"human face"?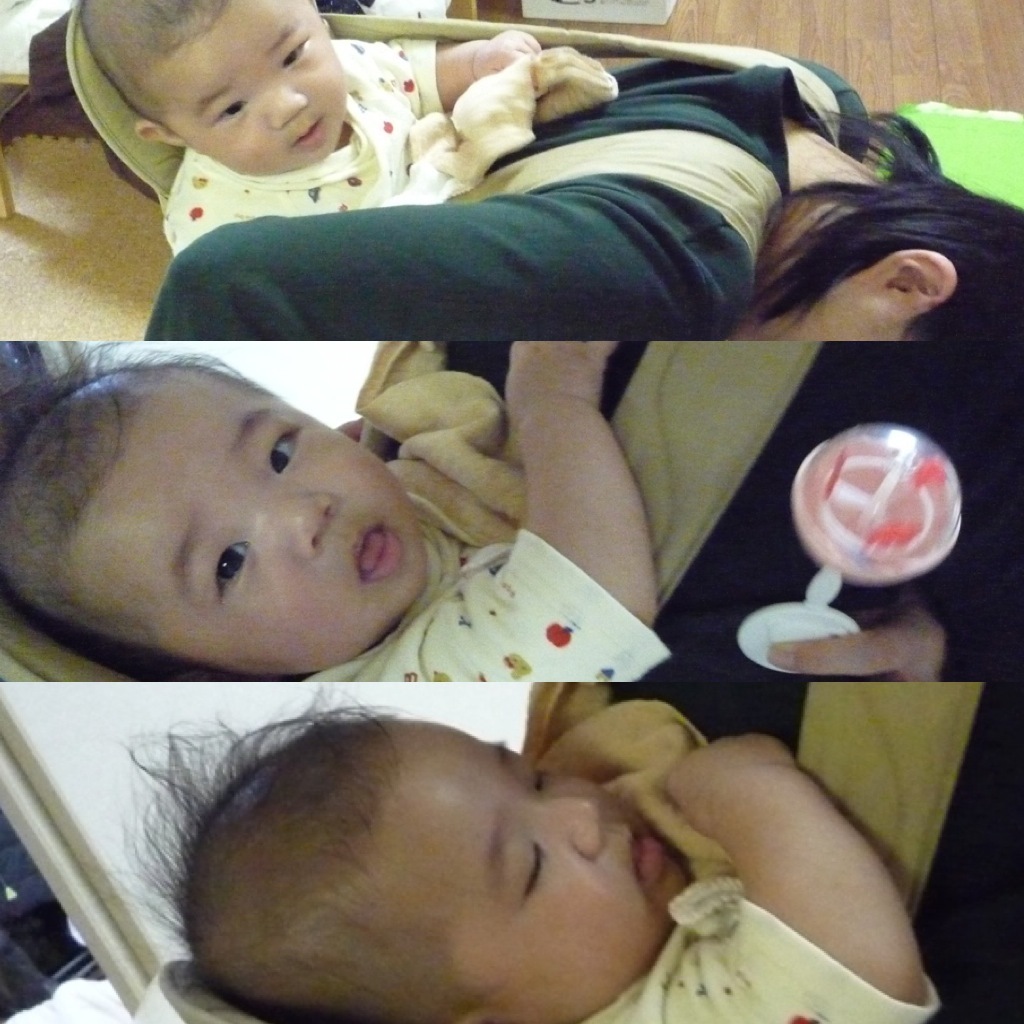
728 270 900 343
